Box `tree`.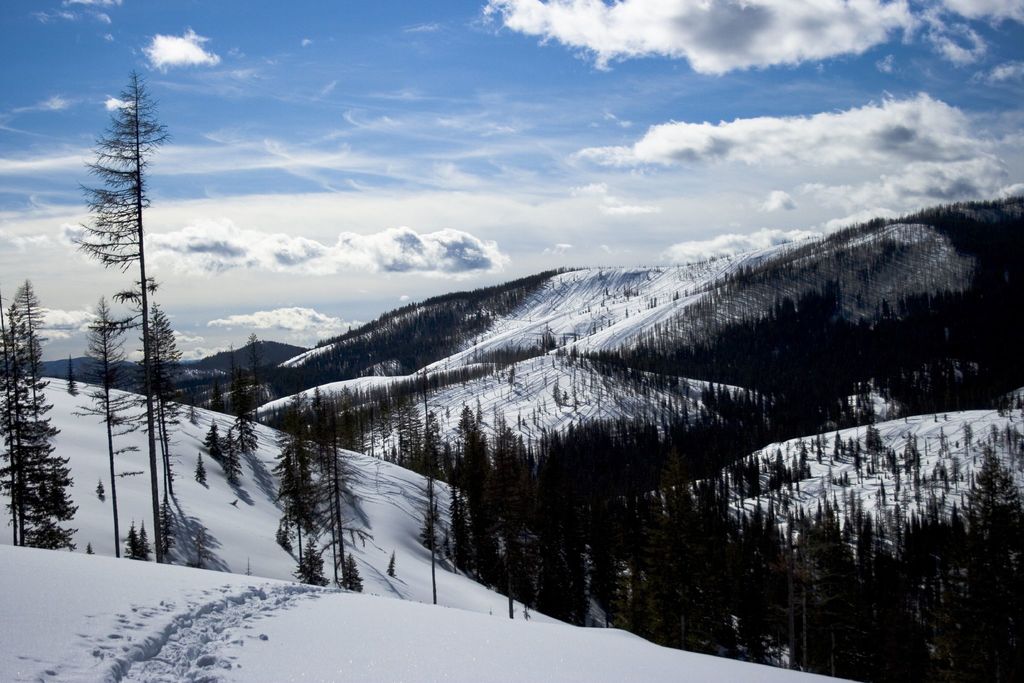
rect(216, 328, 262, 457).
